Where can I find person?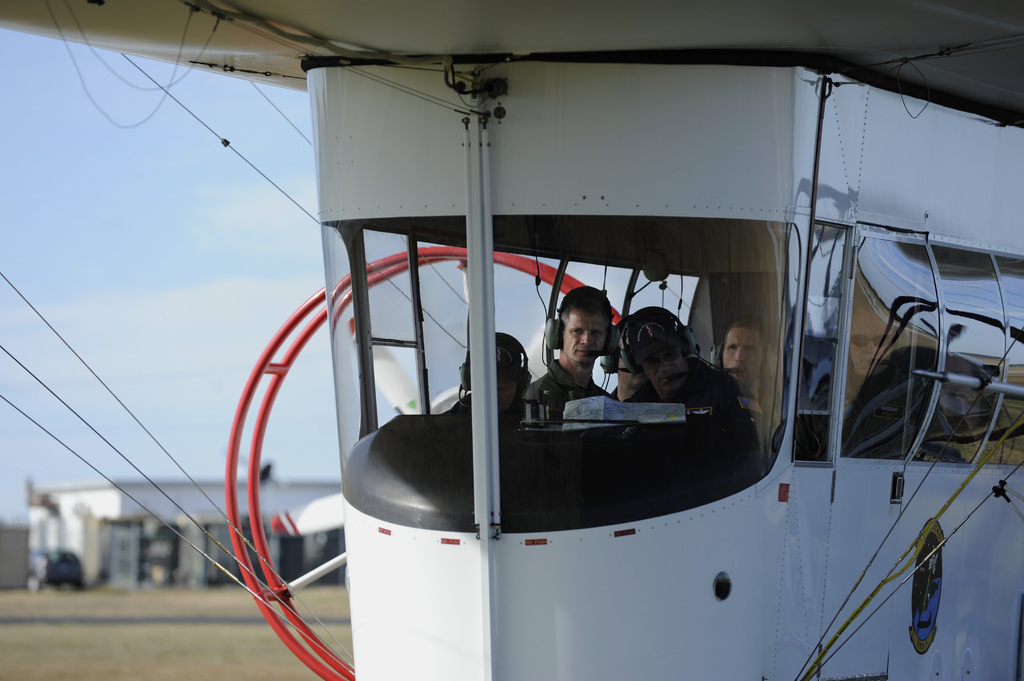
You can find it at bbox=[519, 282, 615, 424].
